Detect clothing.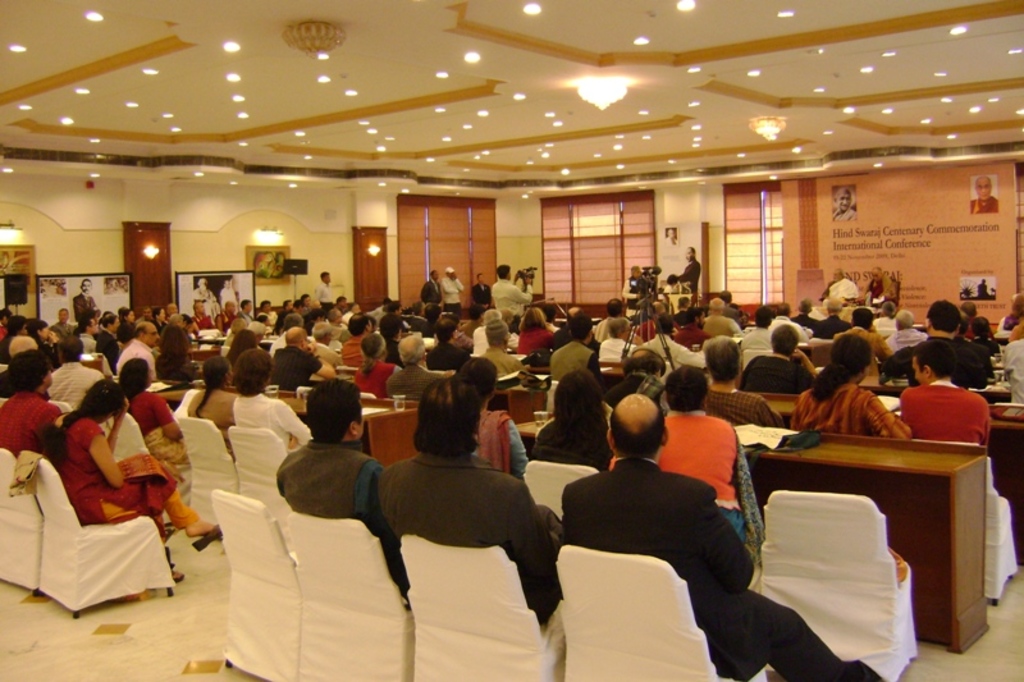
Detected at 221:283:238:311.
